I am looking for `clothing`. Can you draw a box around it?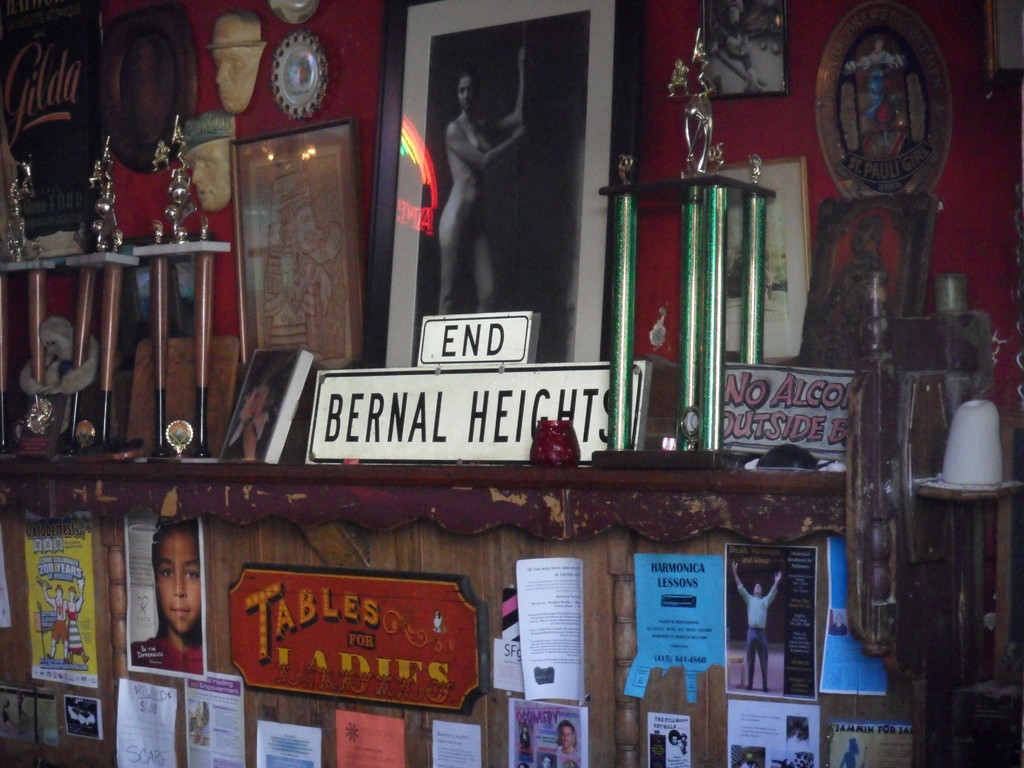
Sure, the bounding box is 732/579/779/691.
